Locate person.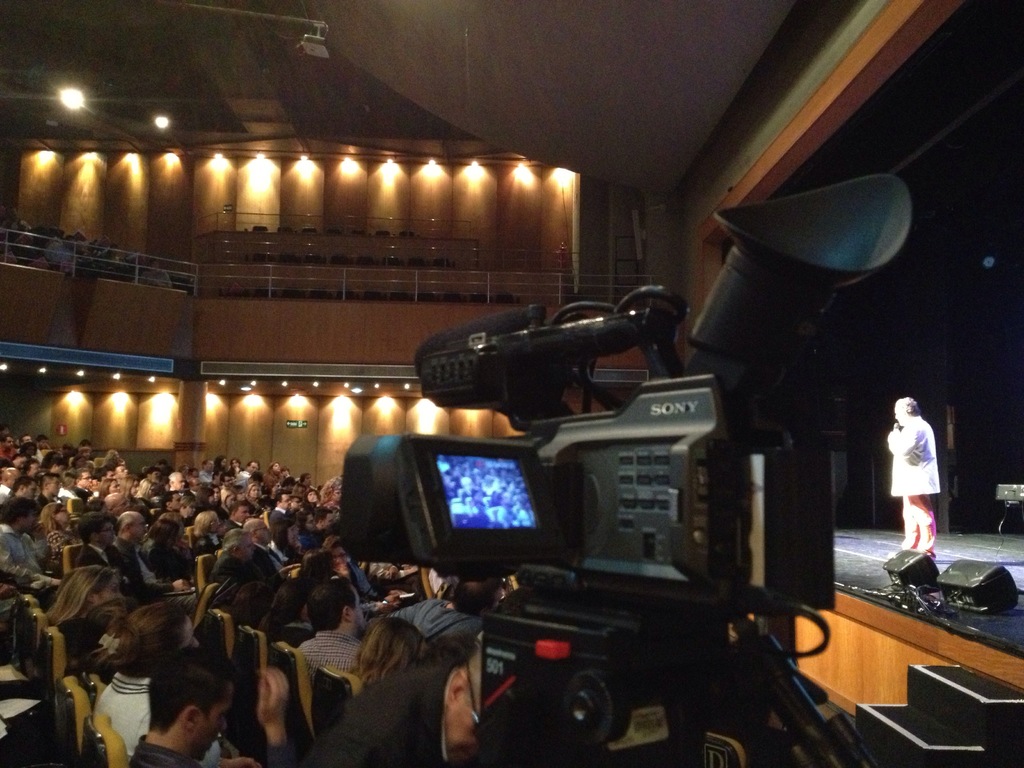
Bounding box: left=44, top=561, right=108, bottom=676.
